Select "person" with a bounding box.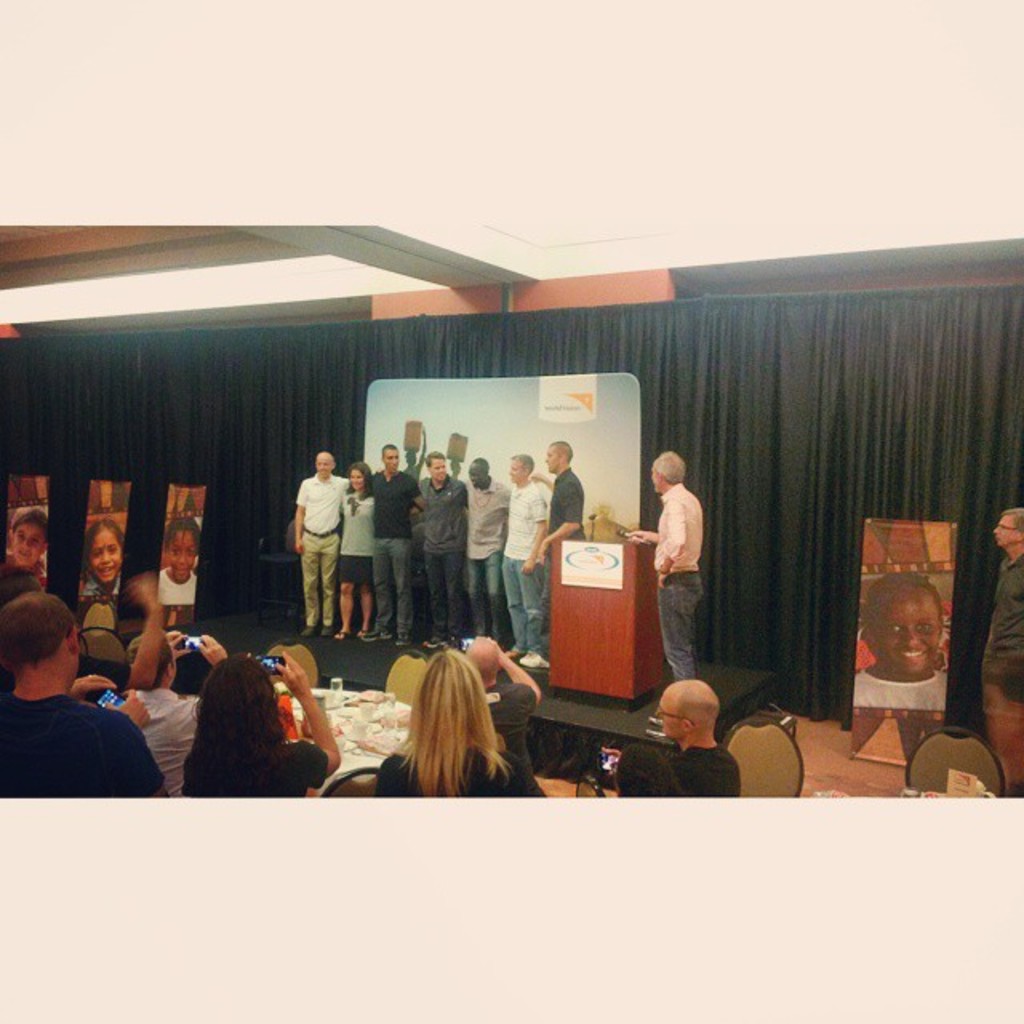
{"x1": 75, "y1": 520, "x2": 125, "y2": 597}.
